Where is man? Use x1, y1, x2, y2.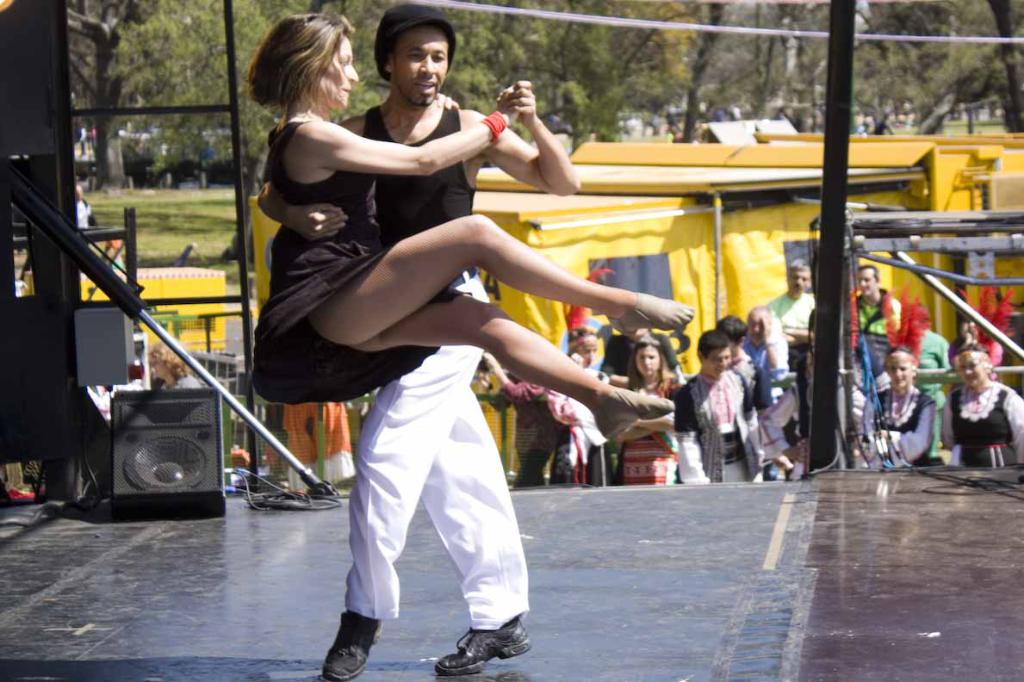
765, 257, 827, 467.
